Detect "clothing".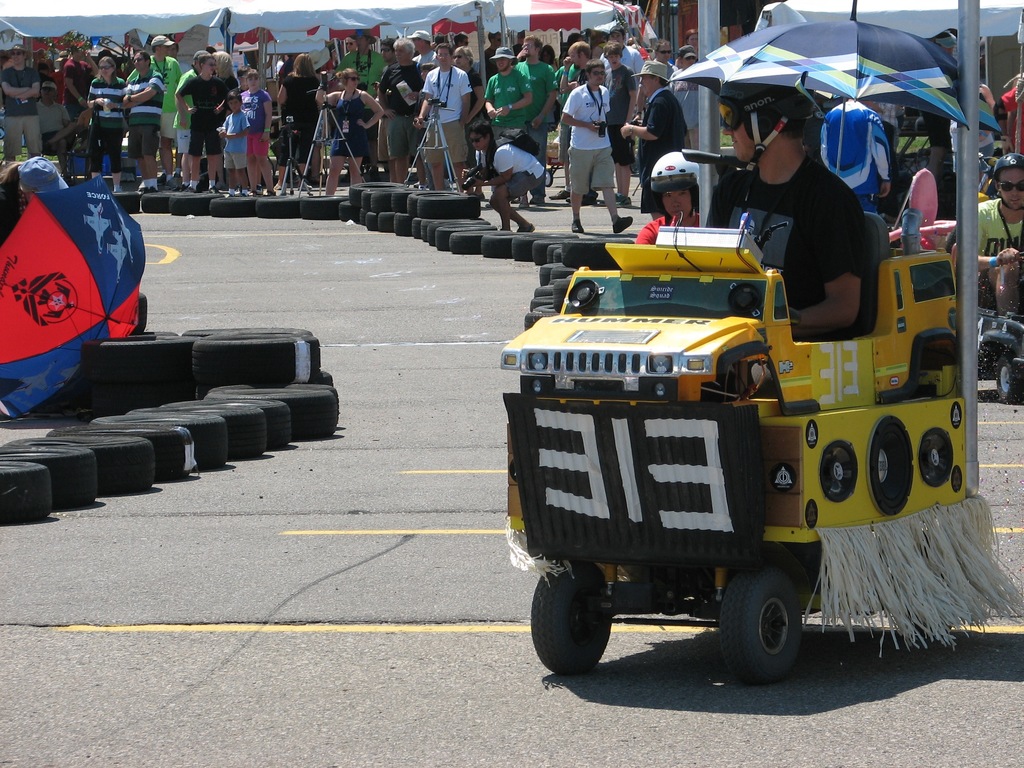
Detected at x1=36, y1=94, x2=74, y2=157.
